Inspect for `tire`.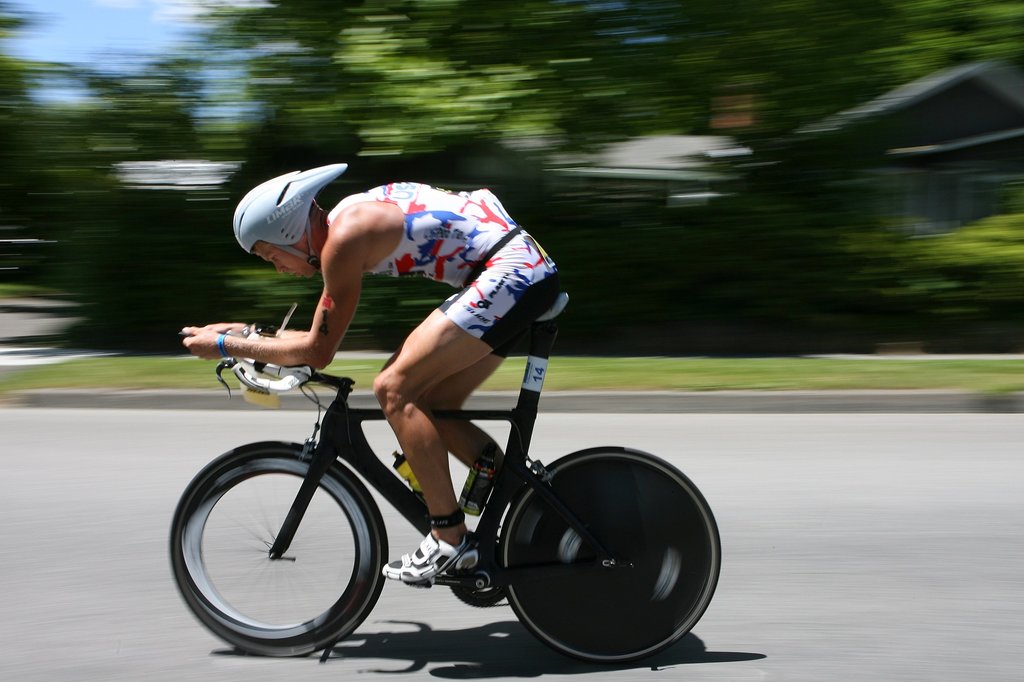
Inspection: 498:444:723:664.
